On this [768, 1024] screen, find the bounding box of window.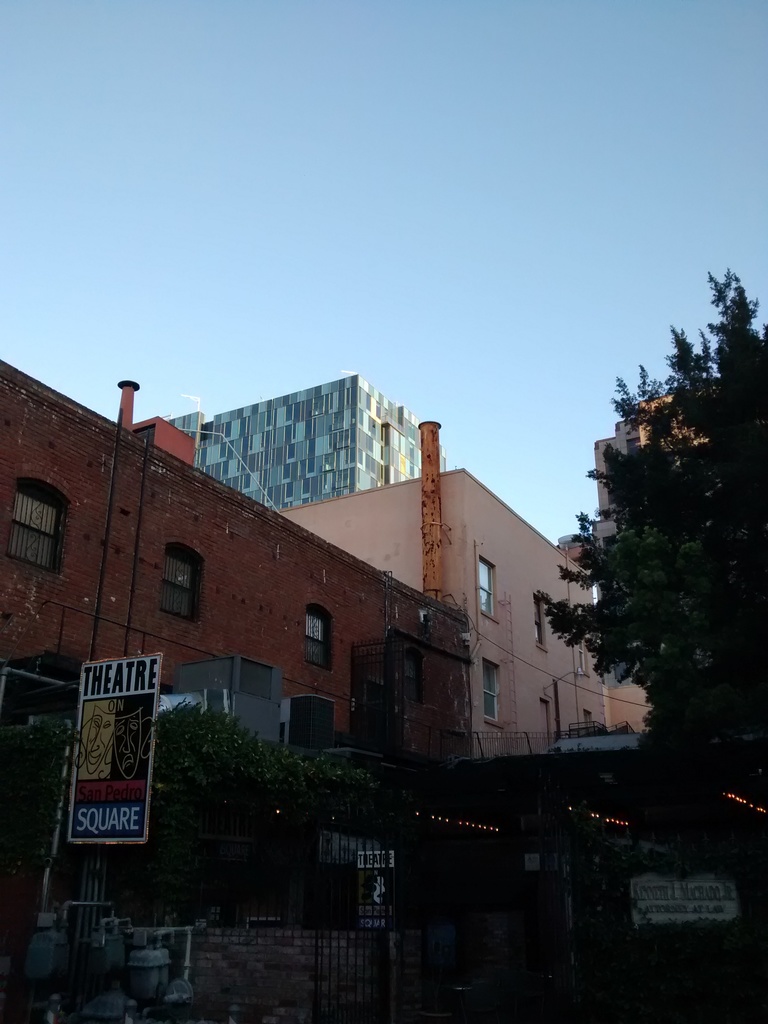
Bounding box: [left=2, top=490, right=65, bottom=578].
